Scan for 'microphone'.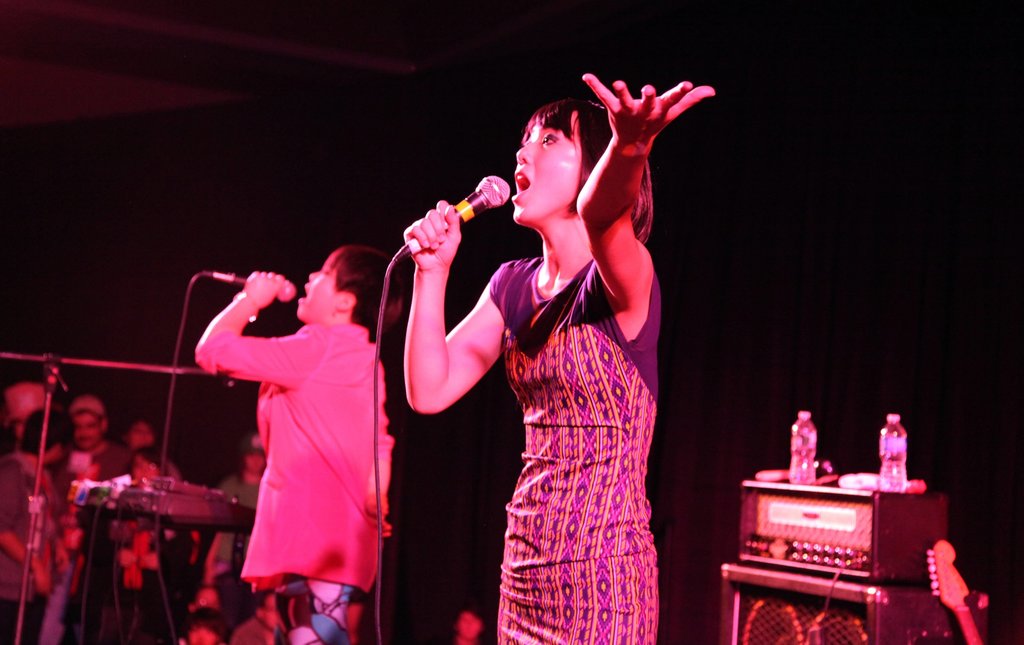
Scan result: [x1=412, y1=174, x2=510, y2=250].
